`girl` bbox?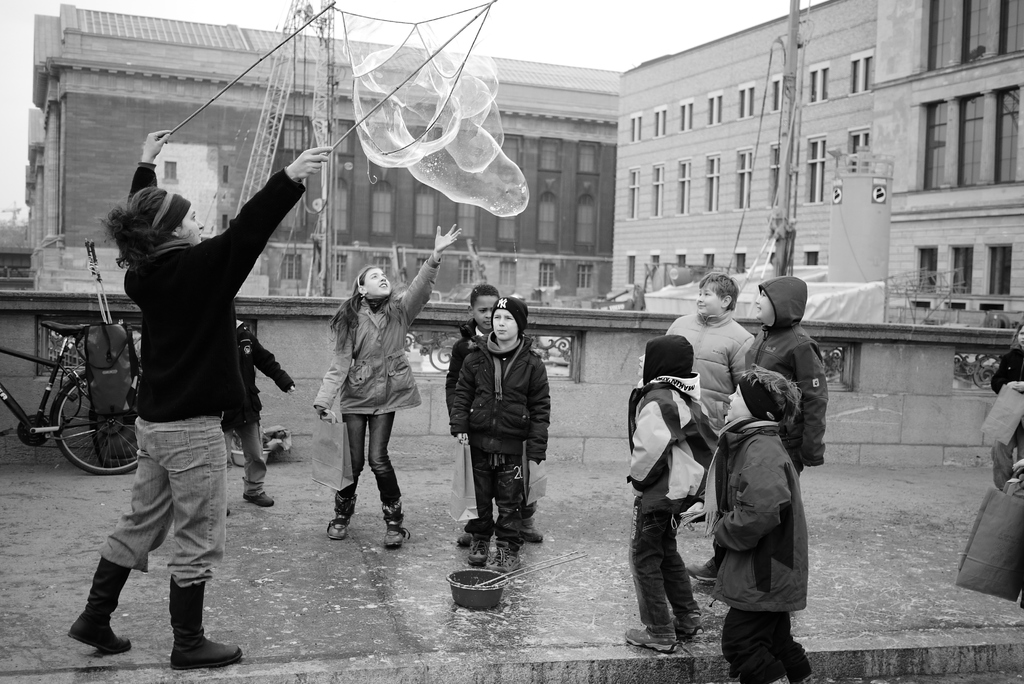
{"x1": 310, "y1": 221, "x2": 461, "y2": 547}
